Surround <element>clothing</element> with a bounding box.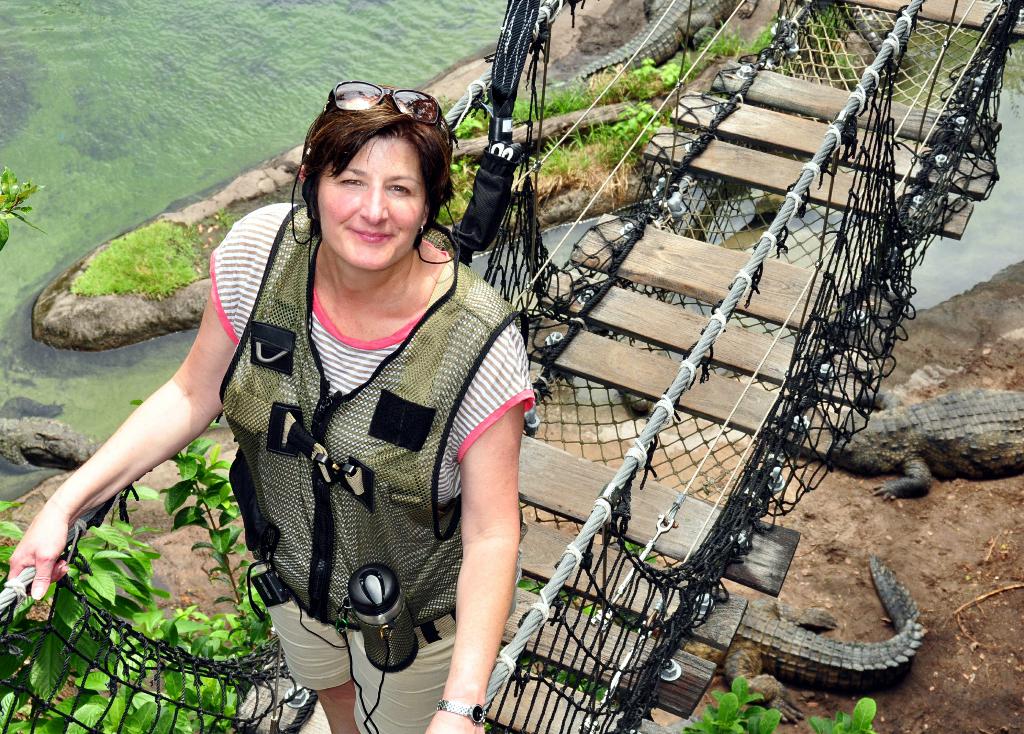
BBox(224, 224, 553, 703).
